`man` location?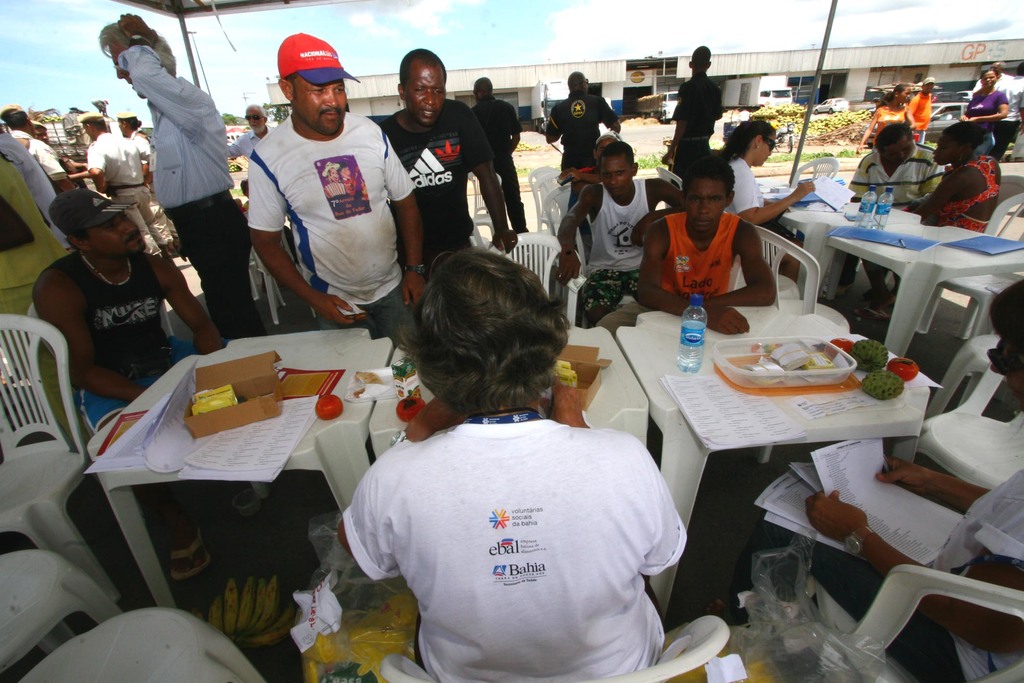
bbox(336, 251, 691, 682)
